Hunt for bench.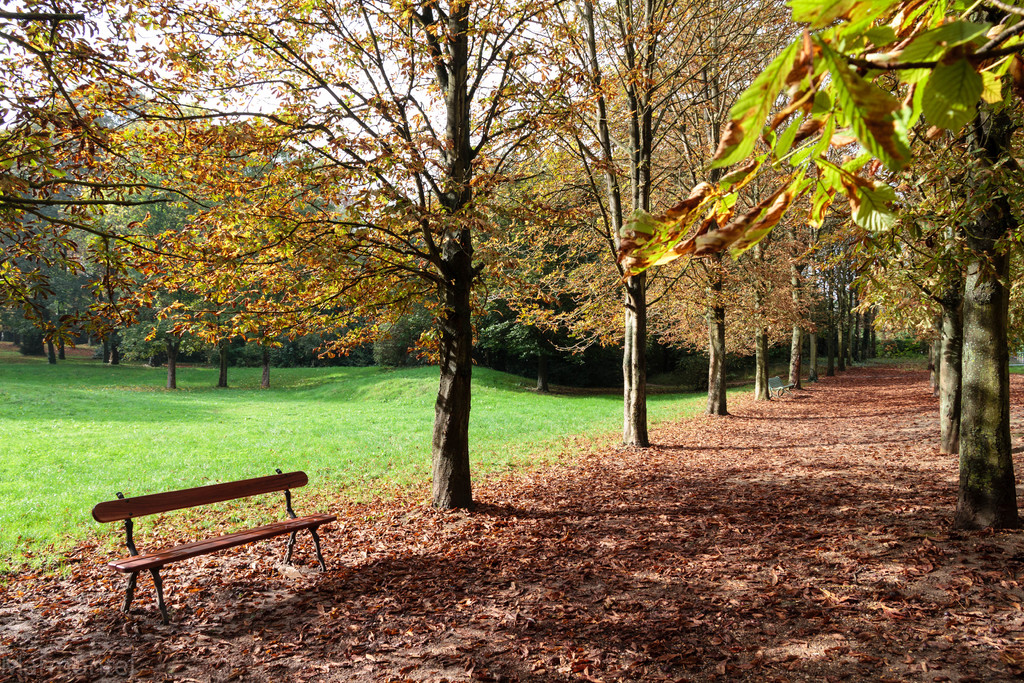
Hunted down at 77:456:340:626.
